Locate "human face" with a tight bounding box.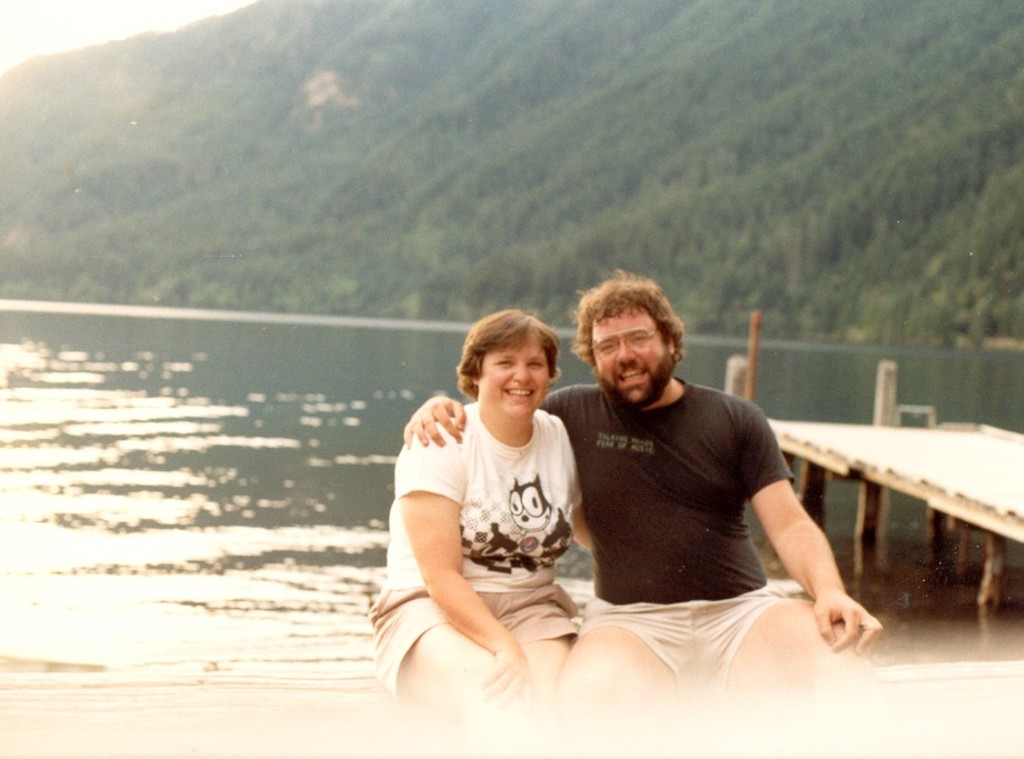
(left=592, top=308, right=673, bottom=407).
